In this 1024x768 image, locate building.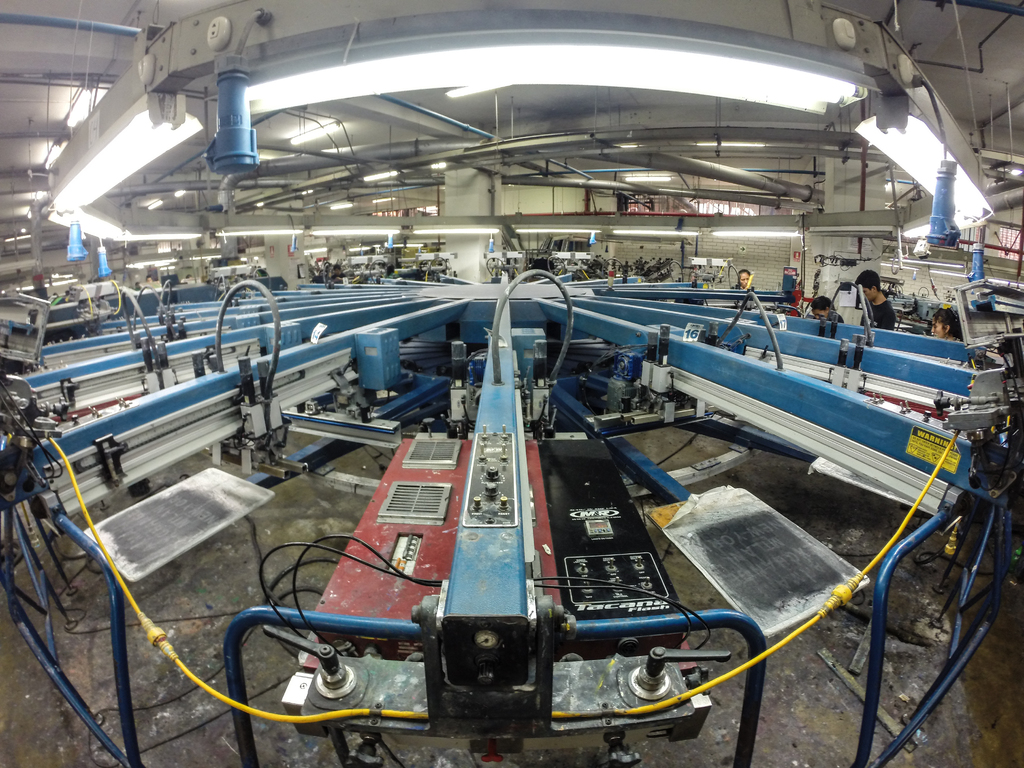
Bounding box: 0, 0, 1023, 767.
